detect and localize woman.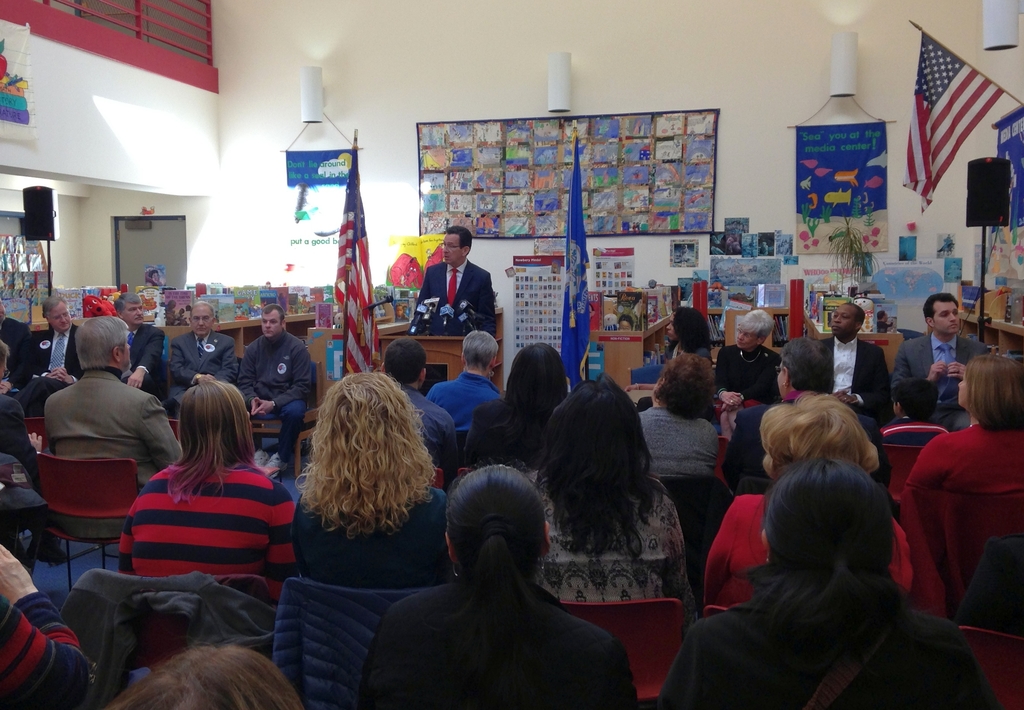
Localized at locate(693, 389, 913, 609).
